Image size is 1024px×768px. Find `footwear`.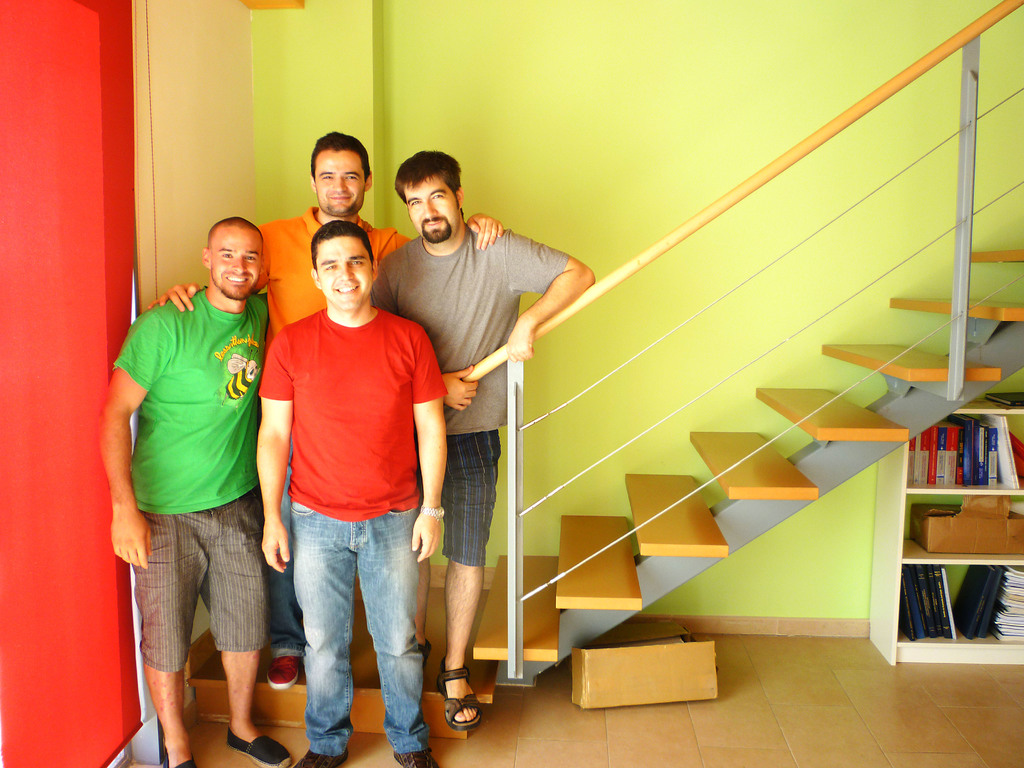
x1=412 y1=637 x2=436 y2=664.
